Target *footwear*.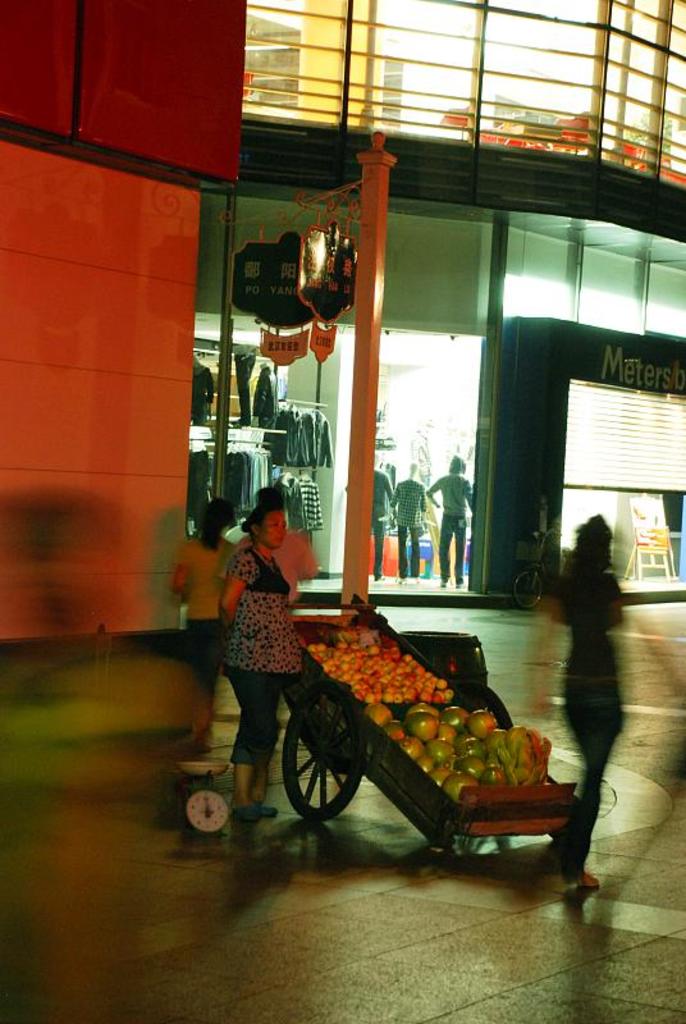
Target region: 393, 571, 407, 584.
